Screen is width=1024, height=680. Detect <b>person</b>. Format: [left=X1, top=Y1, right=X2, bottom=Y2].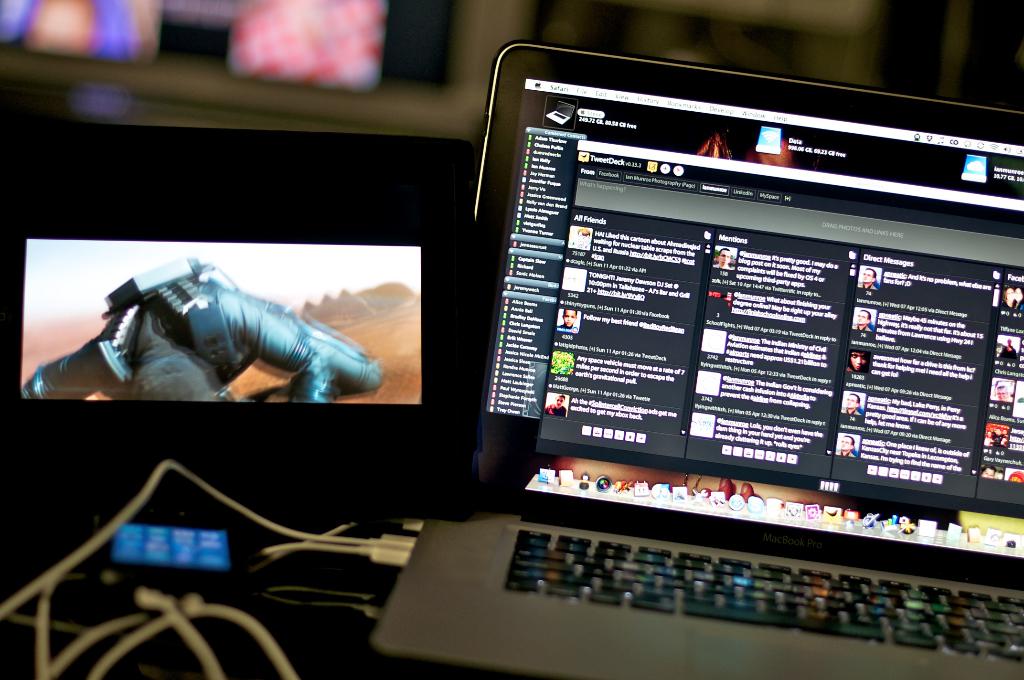
[left=543, top=394, right=564, bottom=416].
